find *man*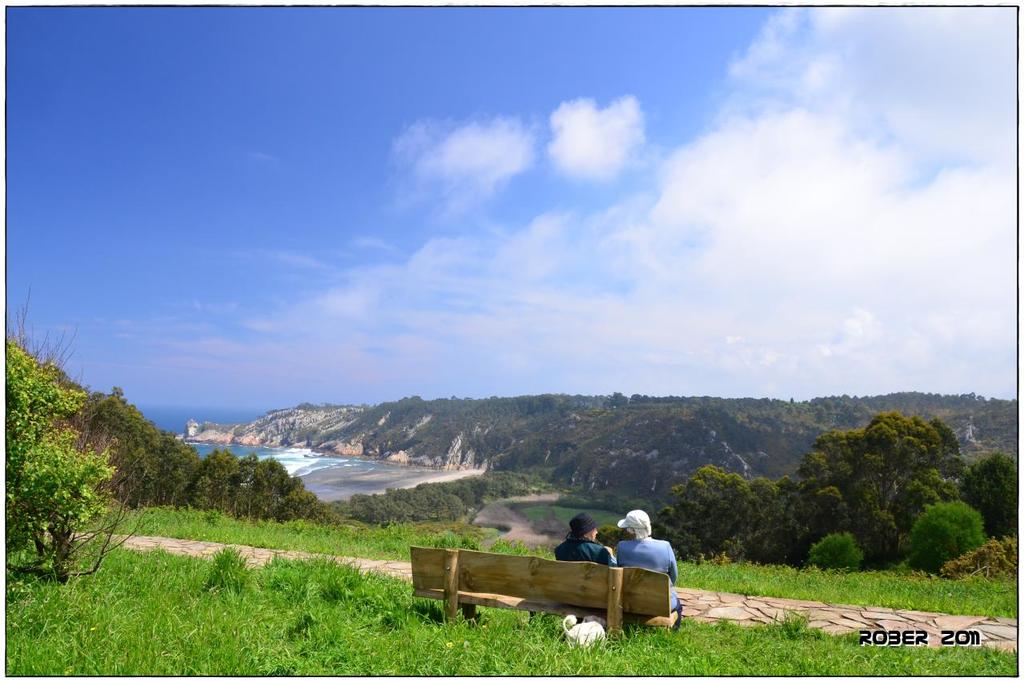
box=[615, 510, 686, 628]
